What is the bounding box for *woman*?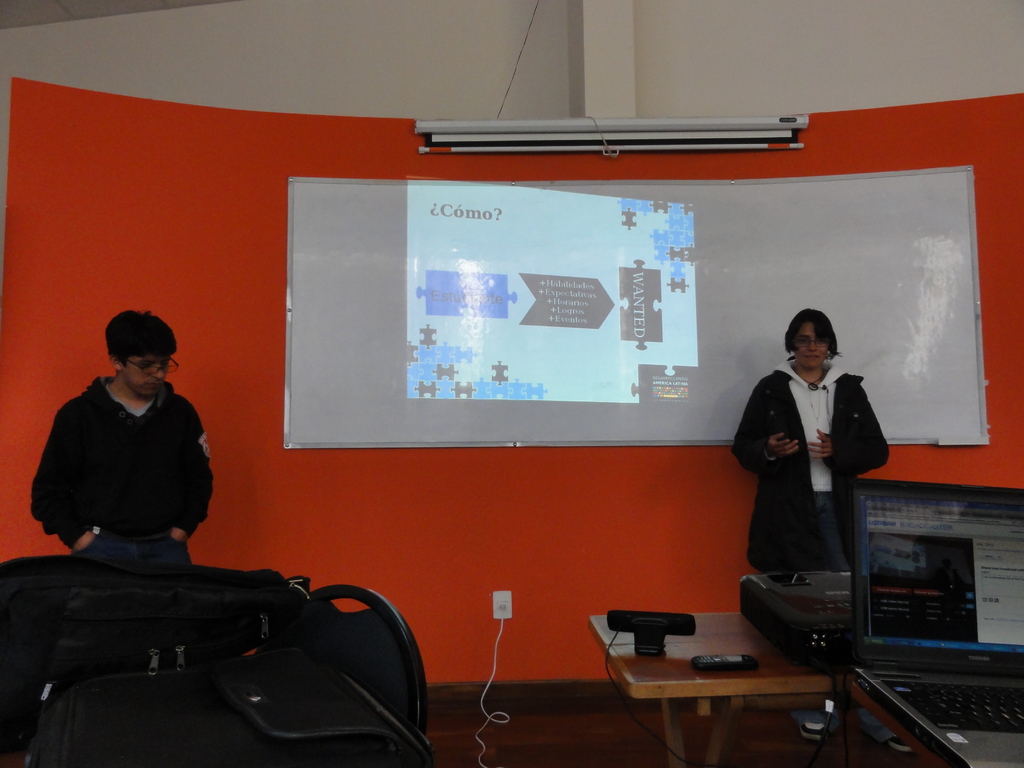
[748, 303, 878, 639].
